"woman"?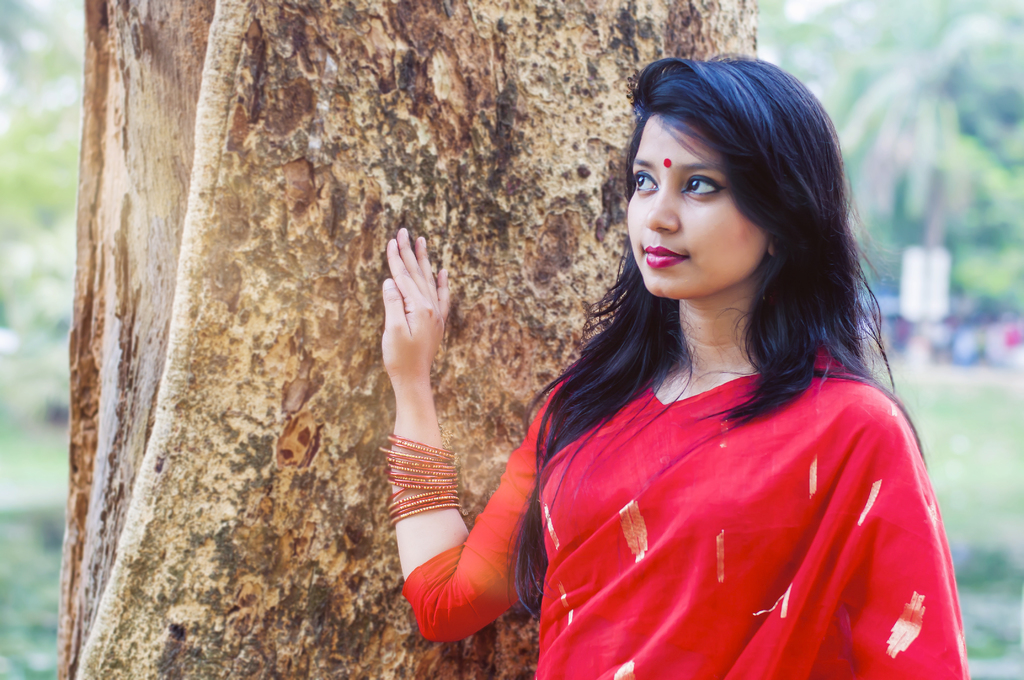
region(458, 66, 989, 614)
